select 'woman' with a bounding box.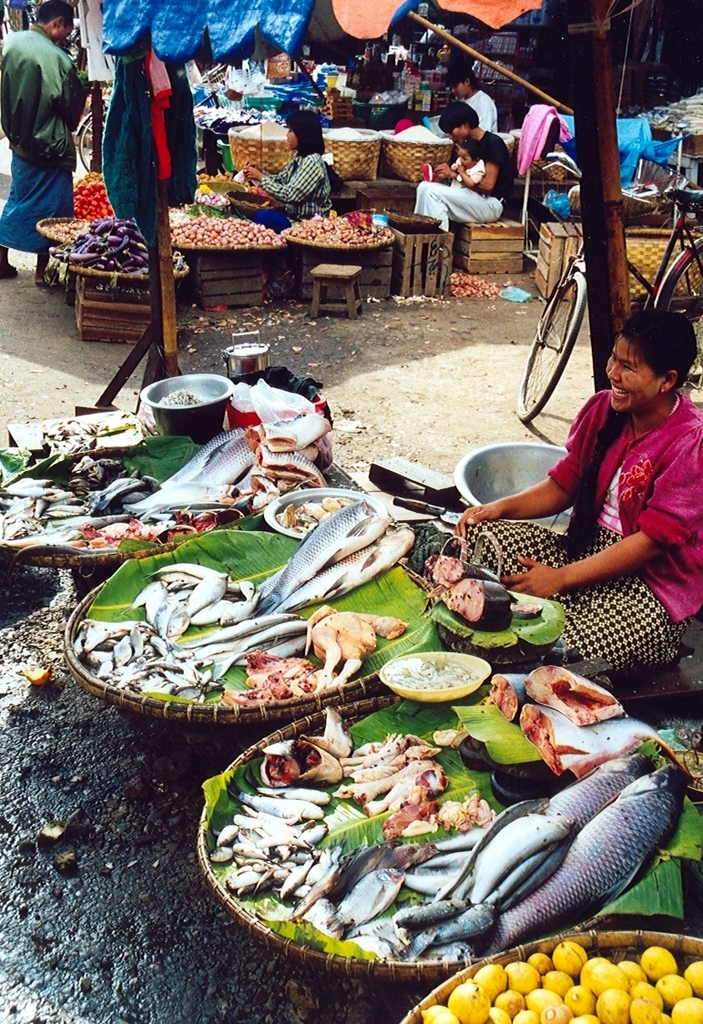
(left=427, top=292, right=702, bottom=679).
